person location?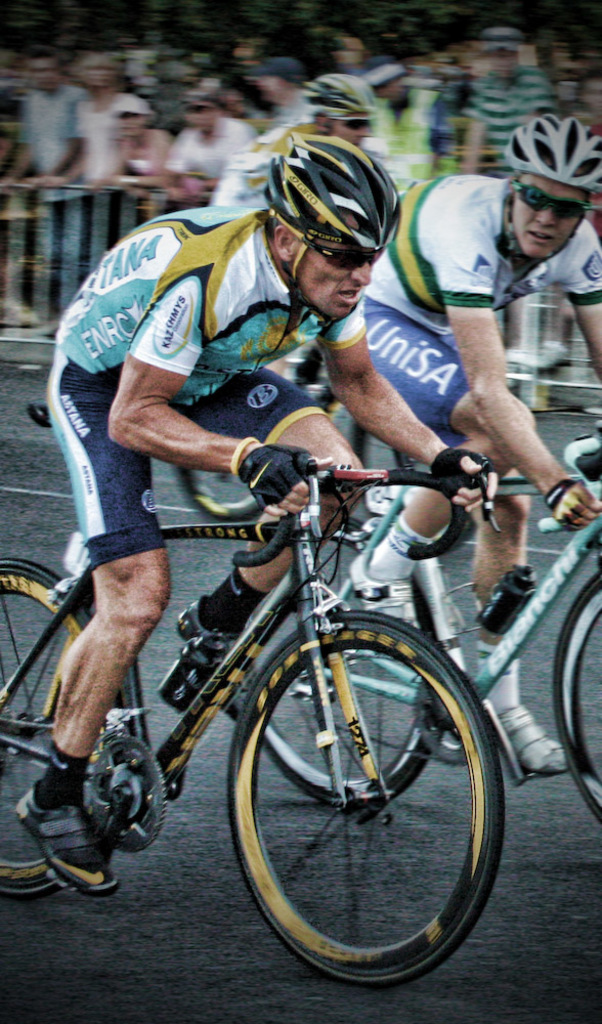
l=362, t=110, r=601, b=778
